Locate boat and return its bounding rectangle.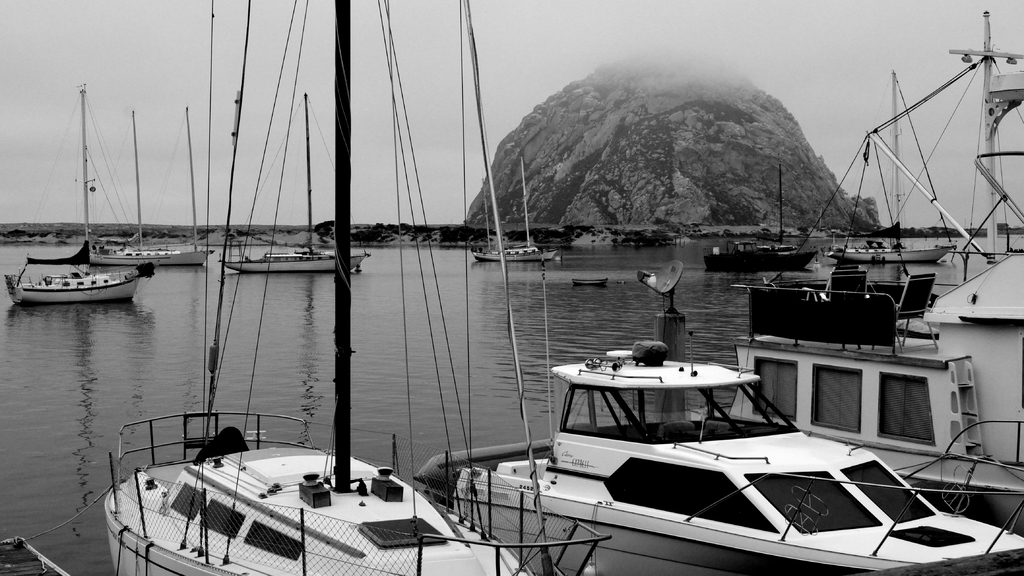
bbox=[471, 159, 556, 263].
